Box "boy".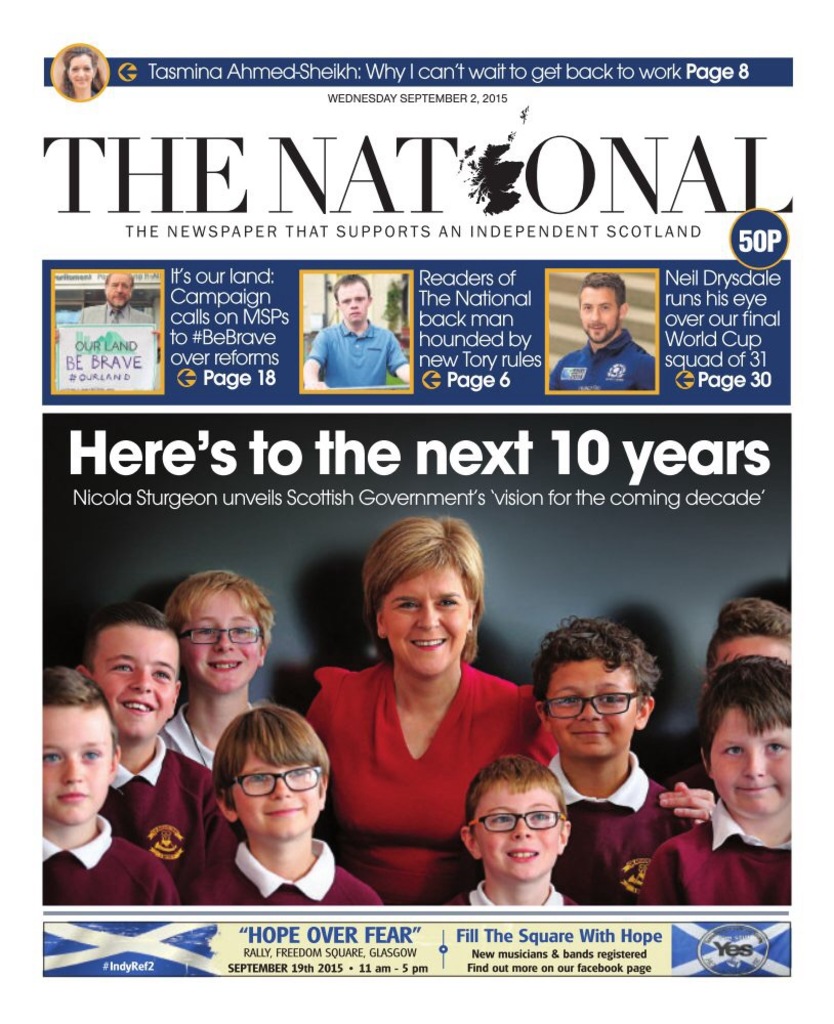
x1=72, y1=606, x2=226, y2=906.
